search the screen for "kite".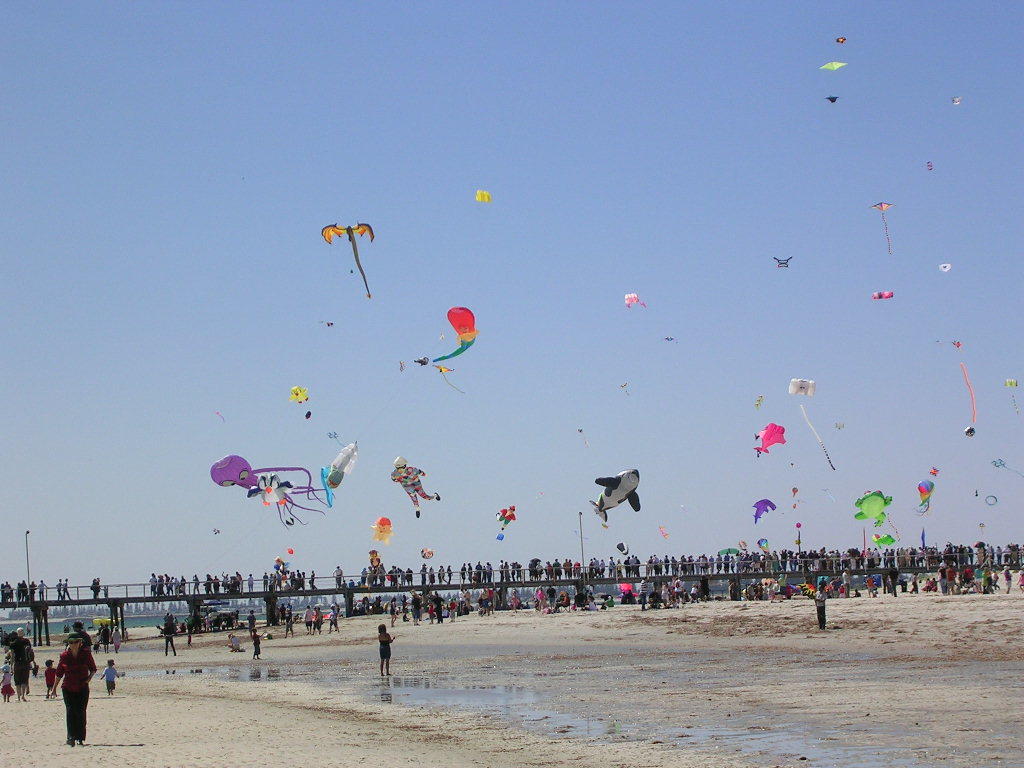
Found at (left=283, top=542, right=296, bottom=556).
